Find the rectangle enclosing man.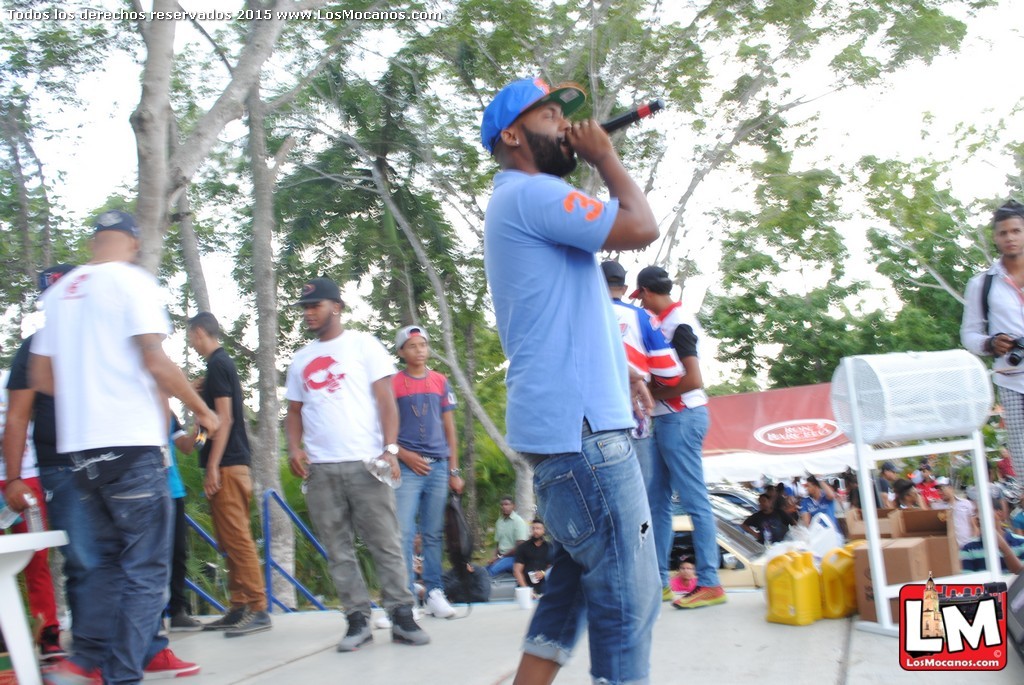
box(484, 79, 666, 684).
